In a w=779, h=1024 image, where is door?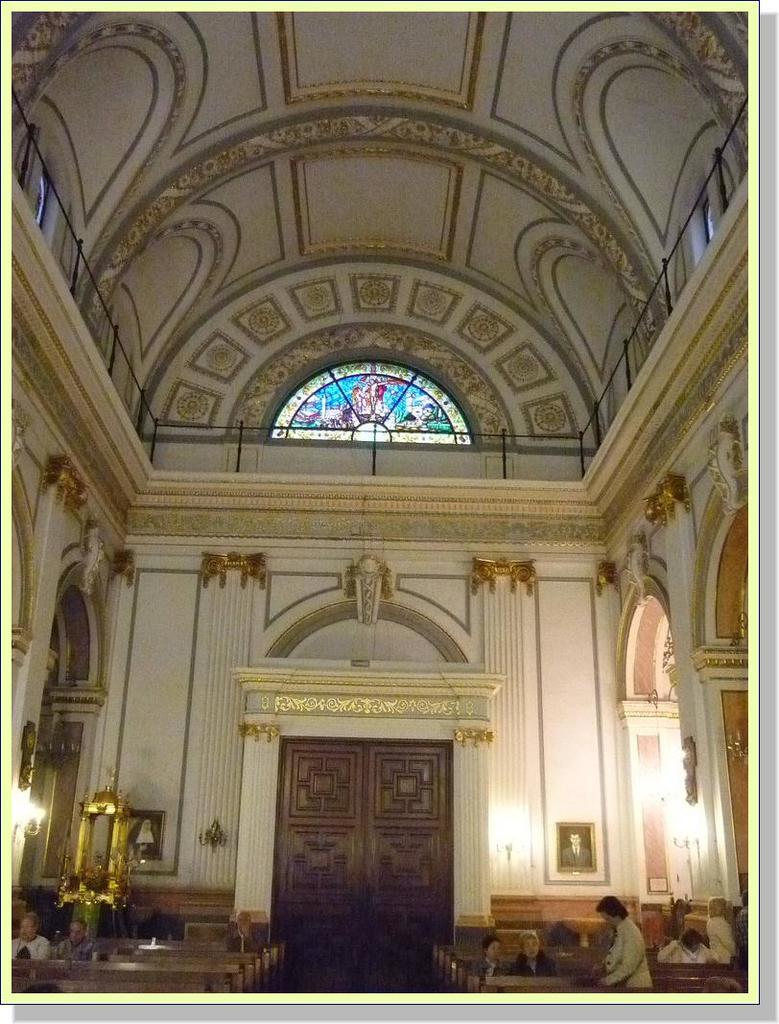
286,734,453,976.
